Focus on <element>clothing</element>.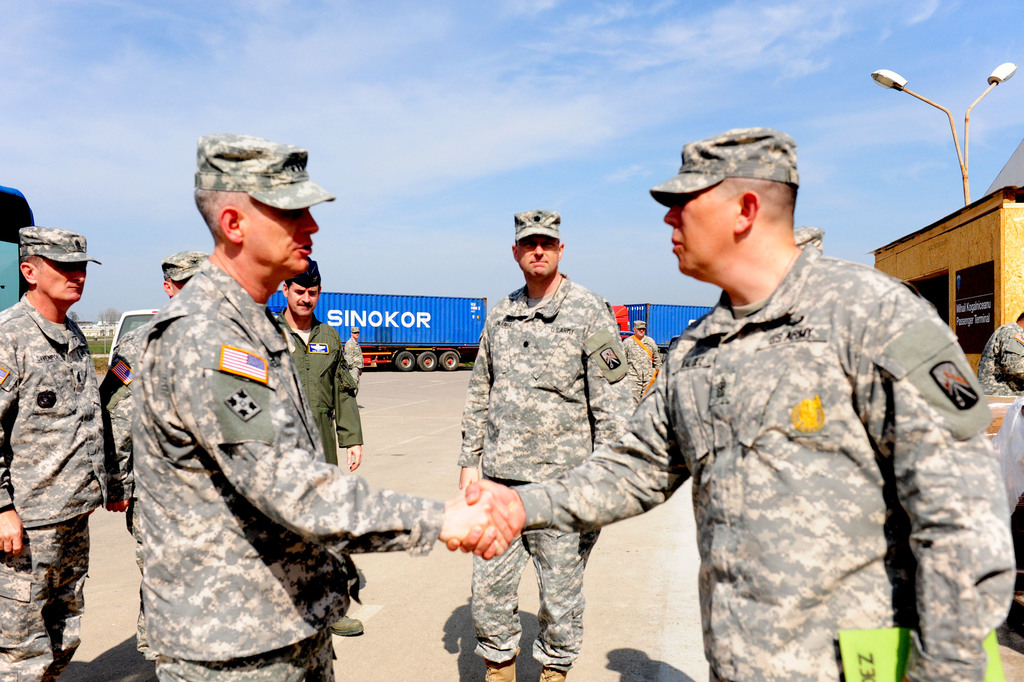
Focused at 0,293,114,681.
